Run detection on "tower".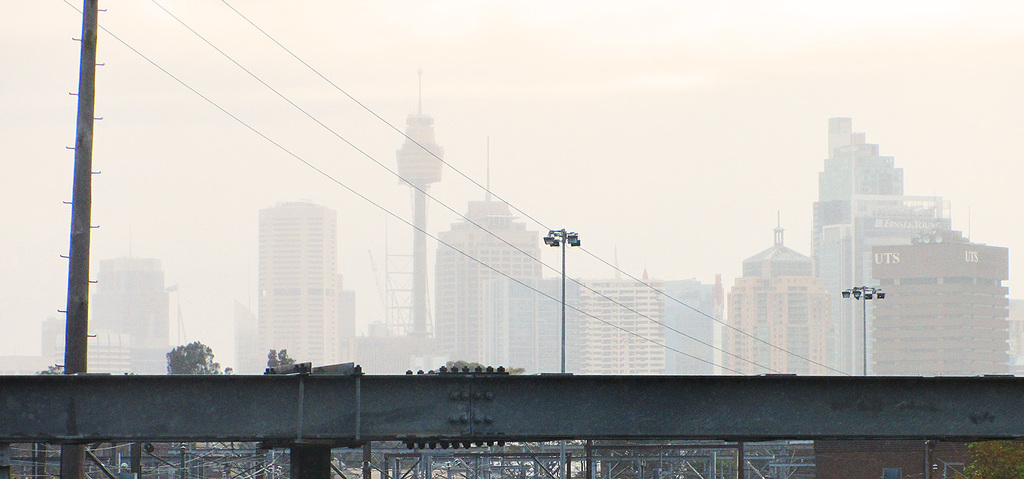
Result: [393, 67, 440, 340].
